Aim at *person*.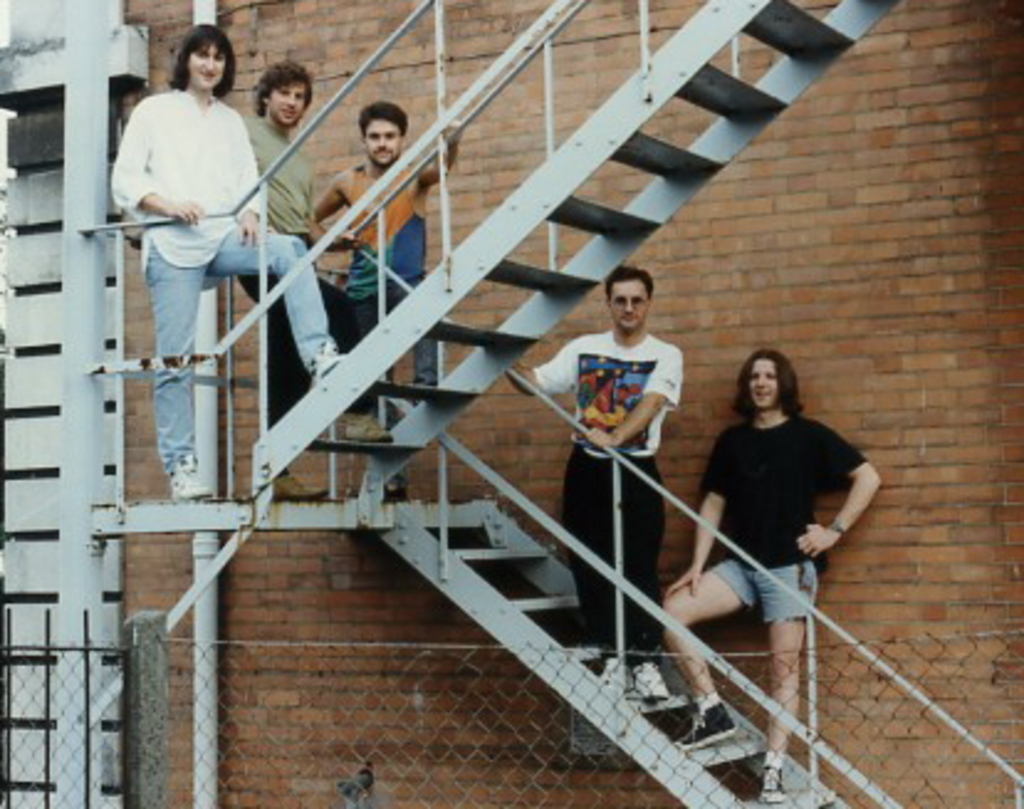
Aimed at <region>309, 101, 463, 418</region>.
